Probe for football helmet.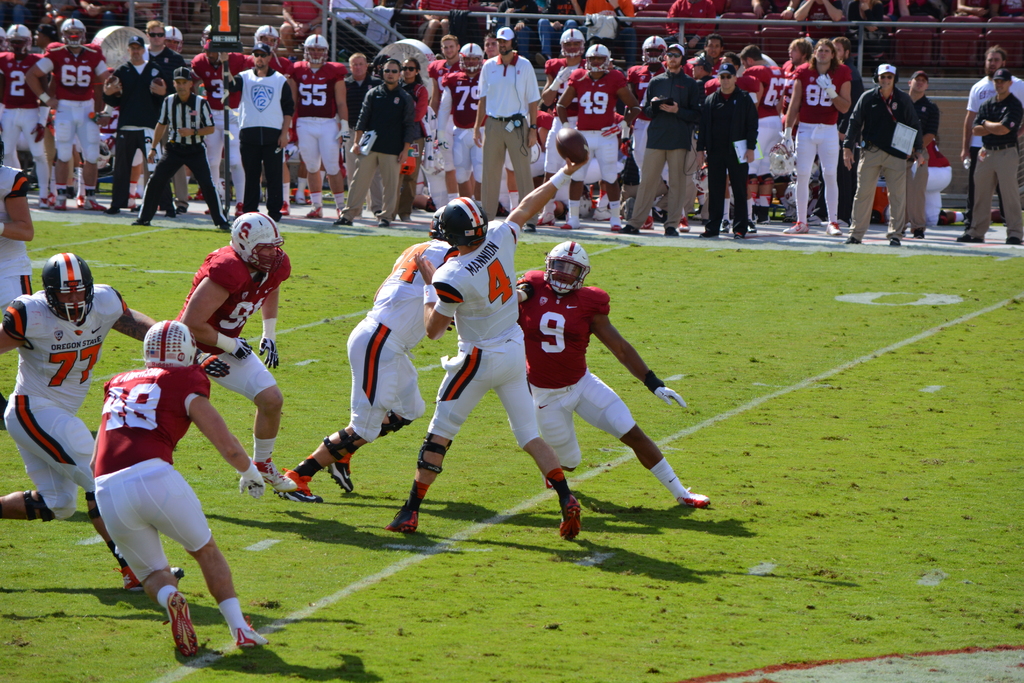
Probe result: 165, 22, 184, 54.
